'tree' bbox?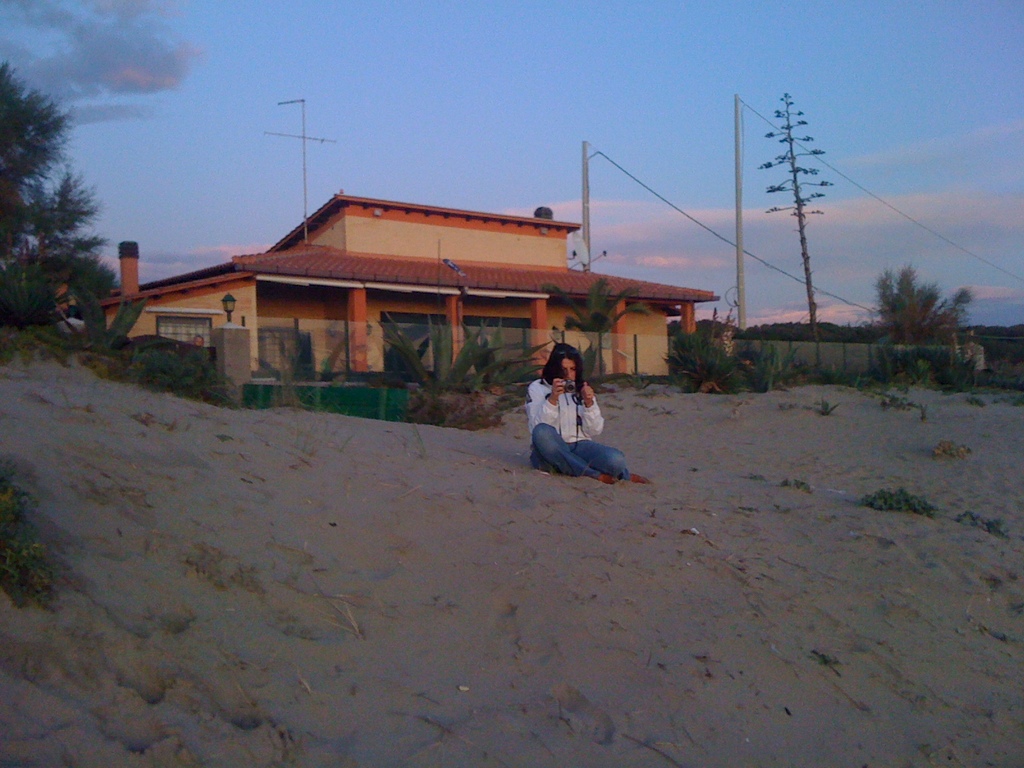
(759, 83, 836, 351)
